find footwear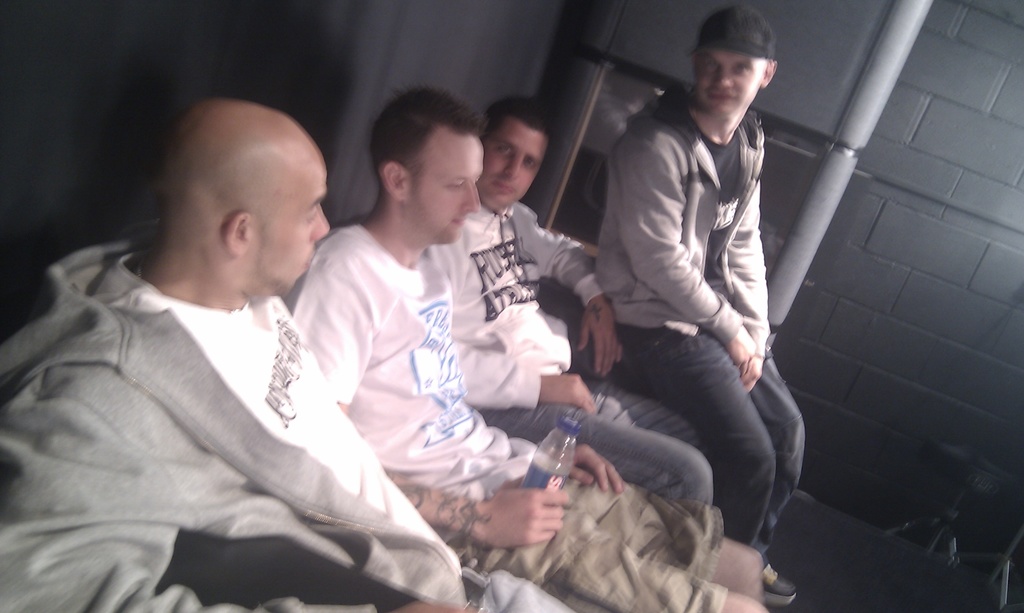
bbox=(763, 562, 800, 607)
